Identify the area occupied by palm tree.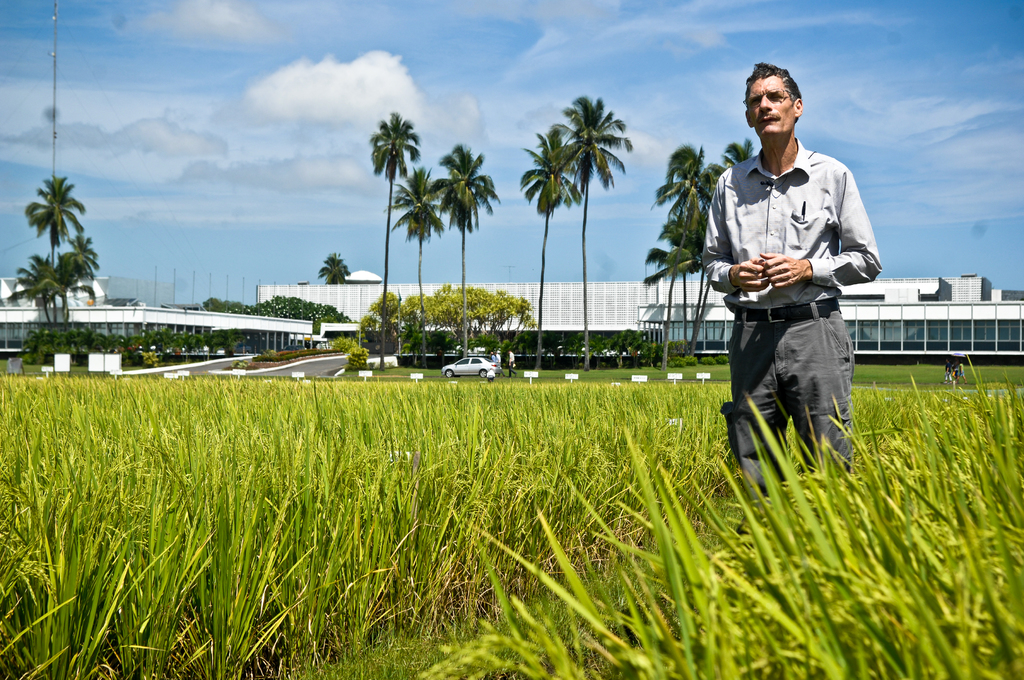
Area: [x1=439, y1=139, x2=498, y2=359].
